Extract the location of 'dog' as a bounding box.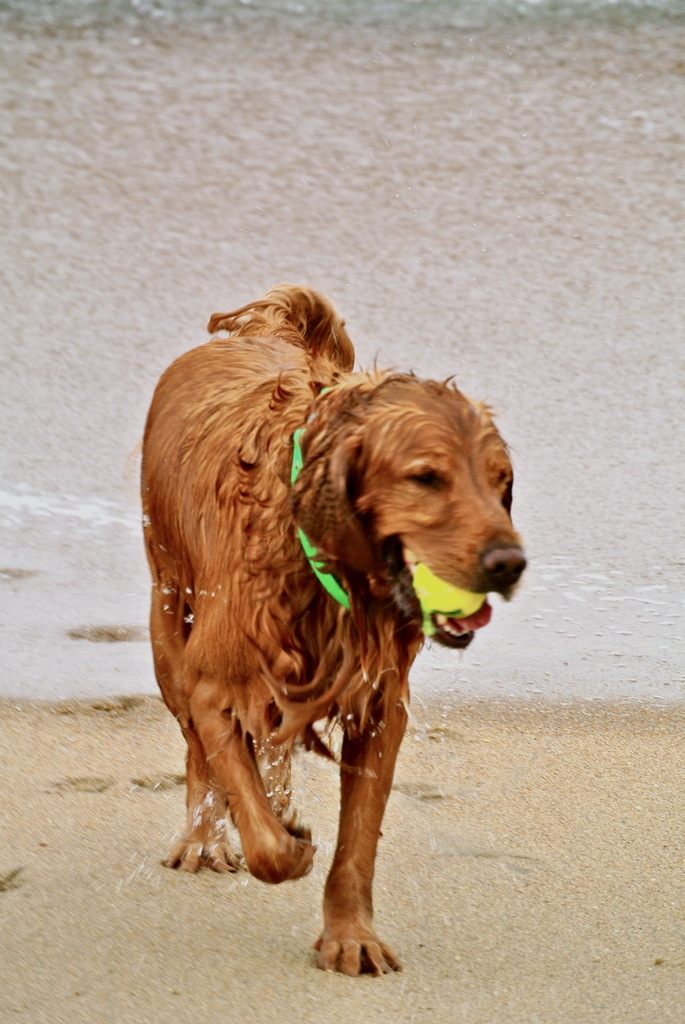
detection(141, 280, 531, 982).
